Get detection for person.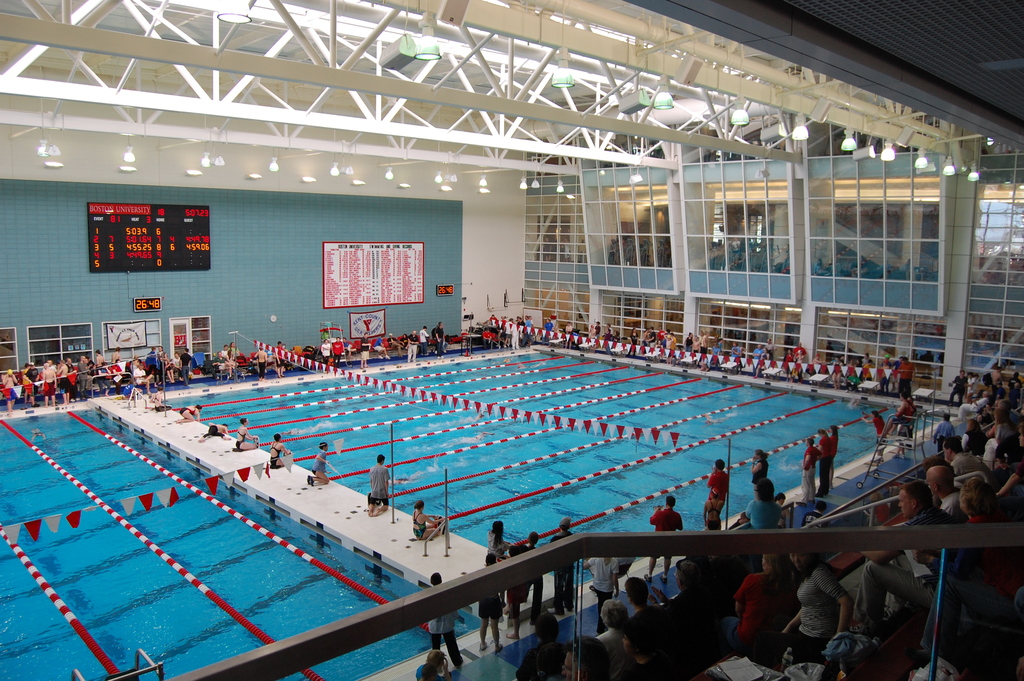
Detection: [620, 574, 669, 653].
